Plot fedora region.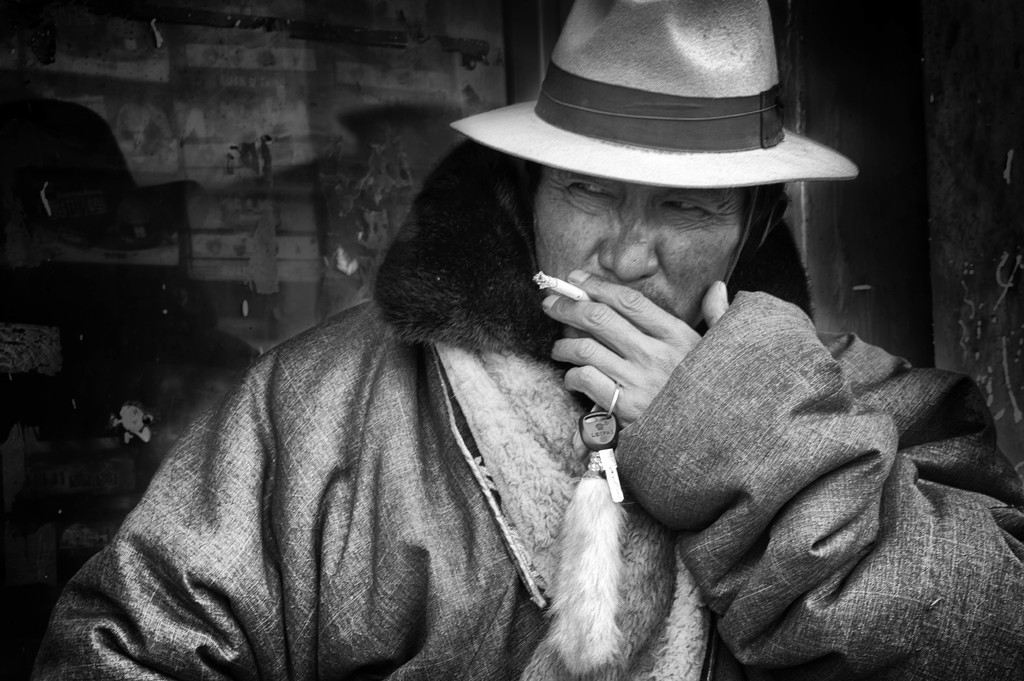
Plotted at box(445, 0, 860, 181).
